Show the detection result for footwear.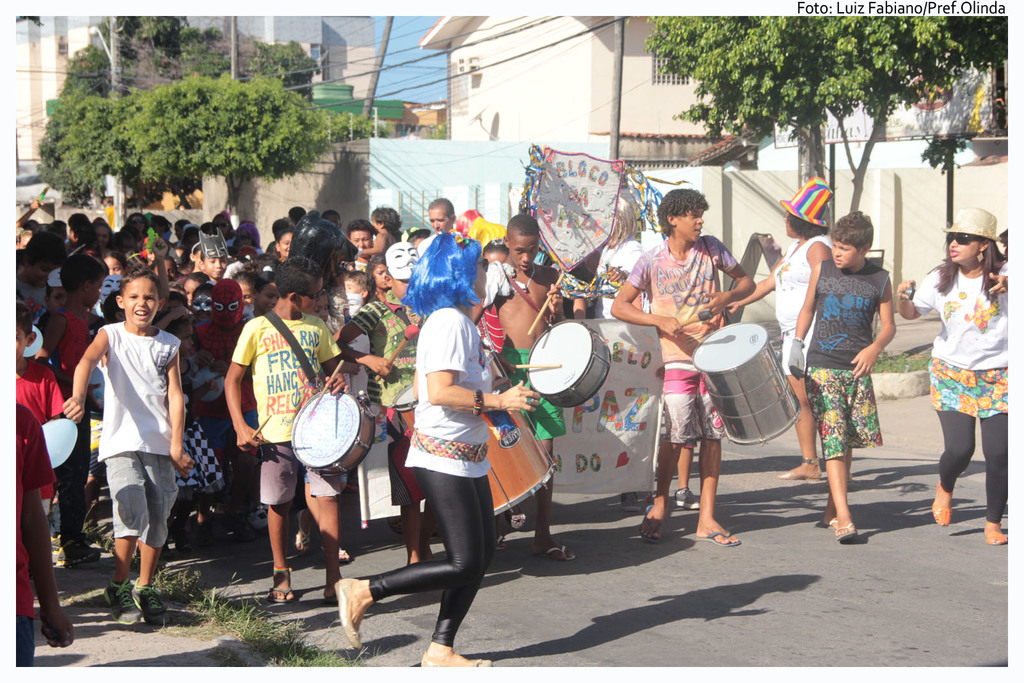
[984,518,1008,546].
